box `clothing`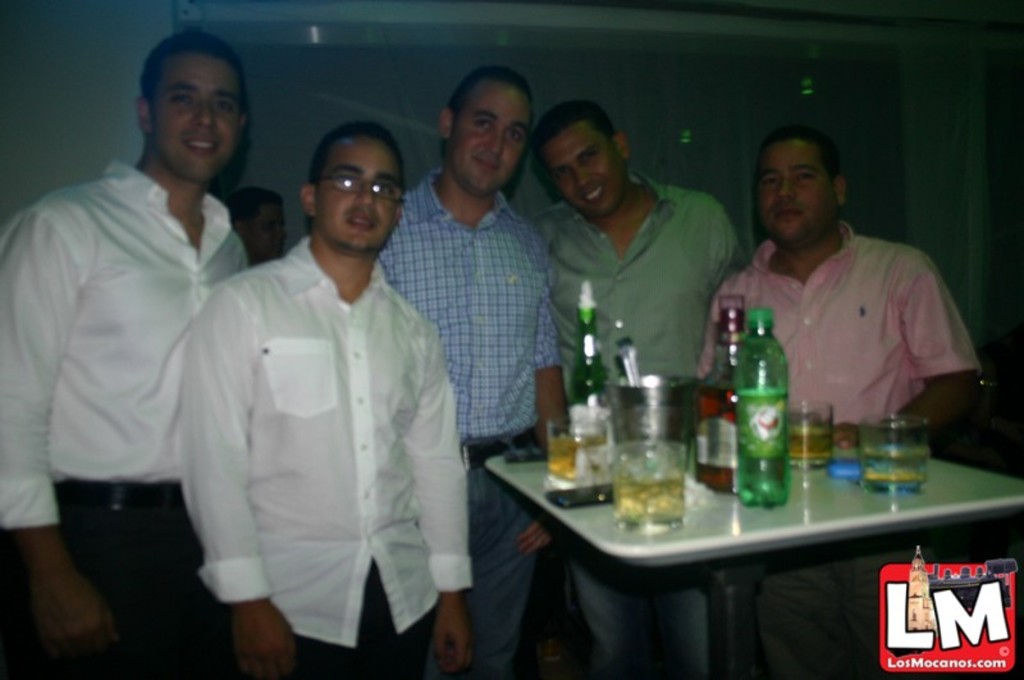
(0,163,250,679)
